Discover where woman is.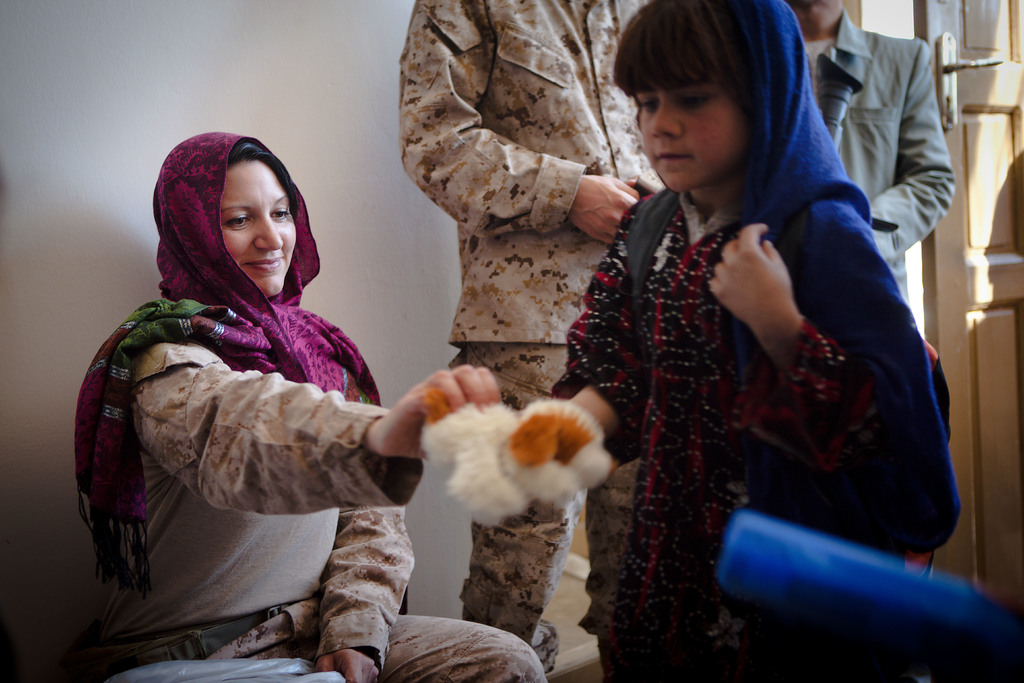
Discovered at select_region(69, 116, 437, 661).
